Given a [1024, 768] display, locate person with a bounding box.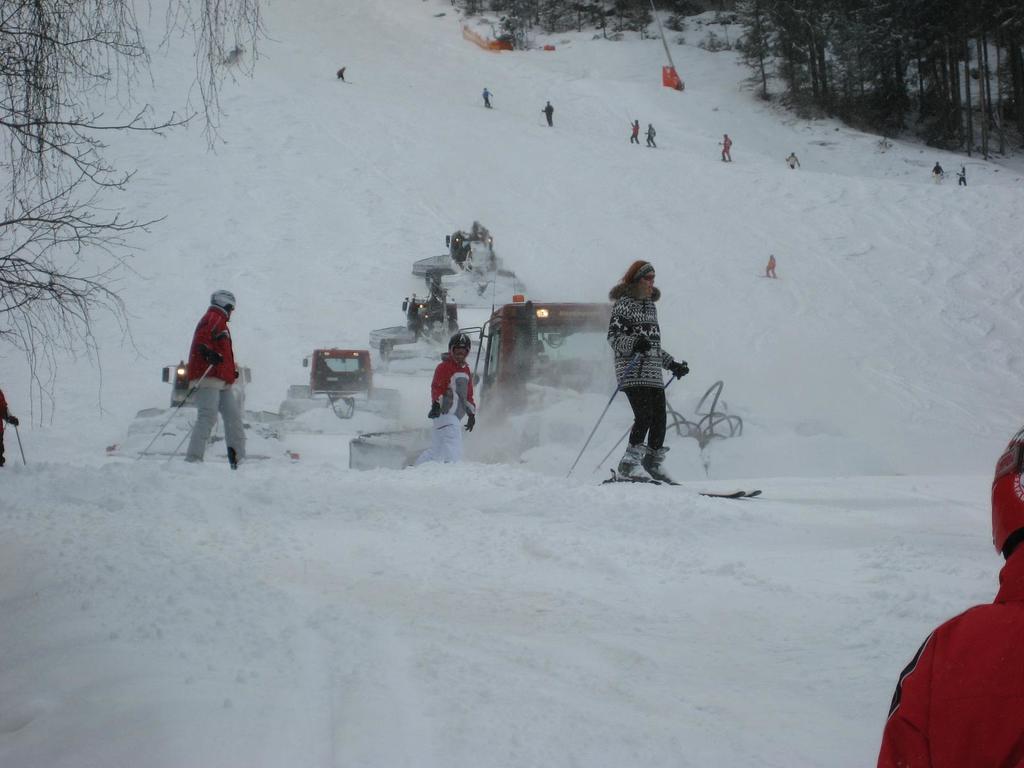
Located: {"x1": 957, "y1": 166, "x2": 969, "y2": 184}.
